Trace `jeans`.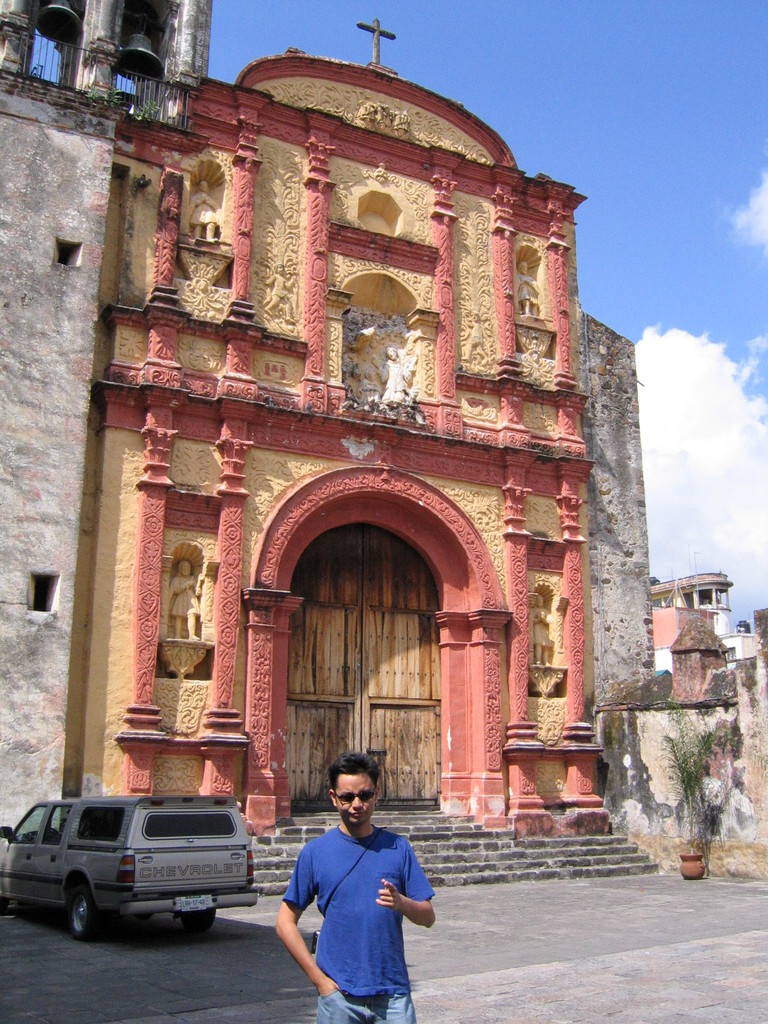
Traced to x1=311 y1=988 x2=419 y2=1023.
